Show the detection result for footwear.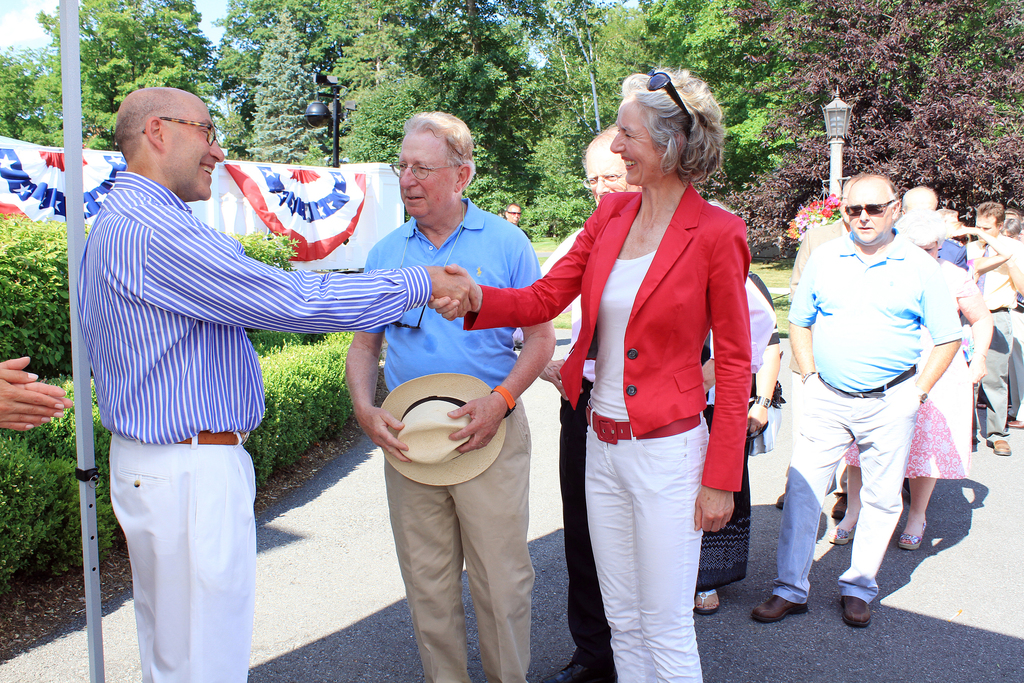
694 588 723 614.
